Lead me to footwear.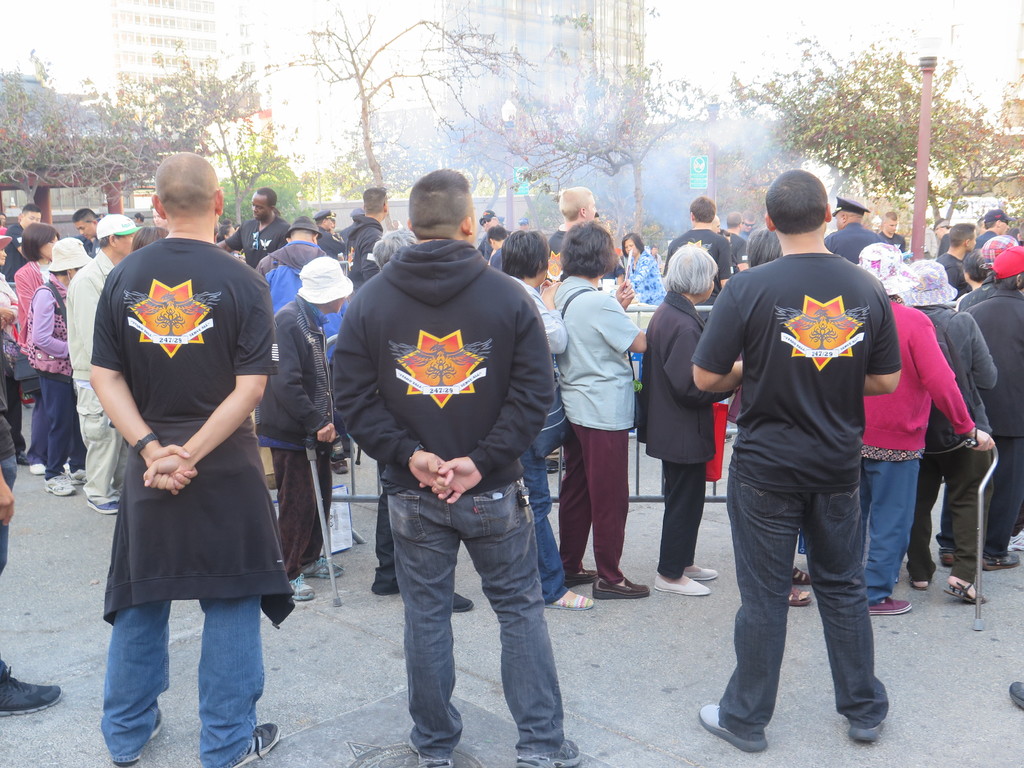
Lead to (left=695, top=700, right=764, bottom=750).
